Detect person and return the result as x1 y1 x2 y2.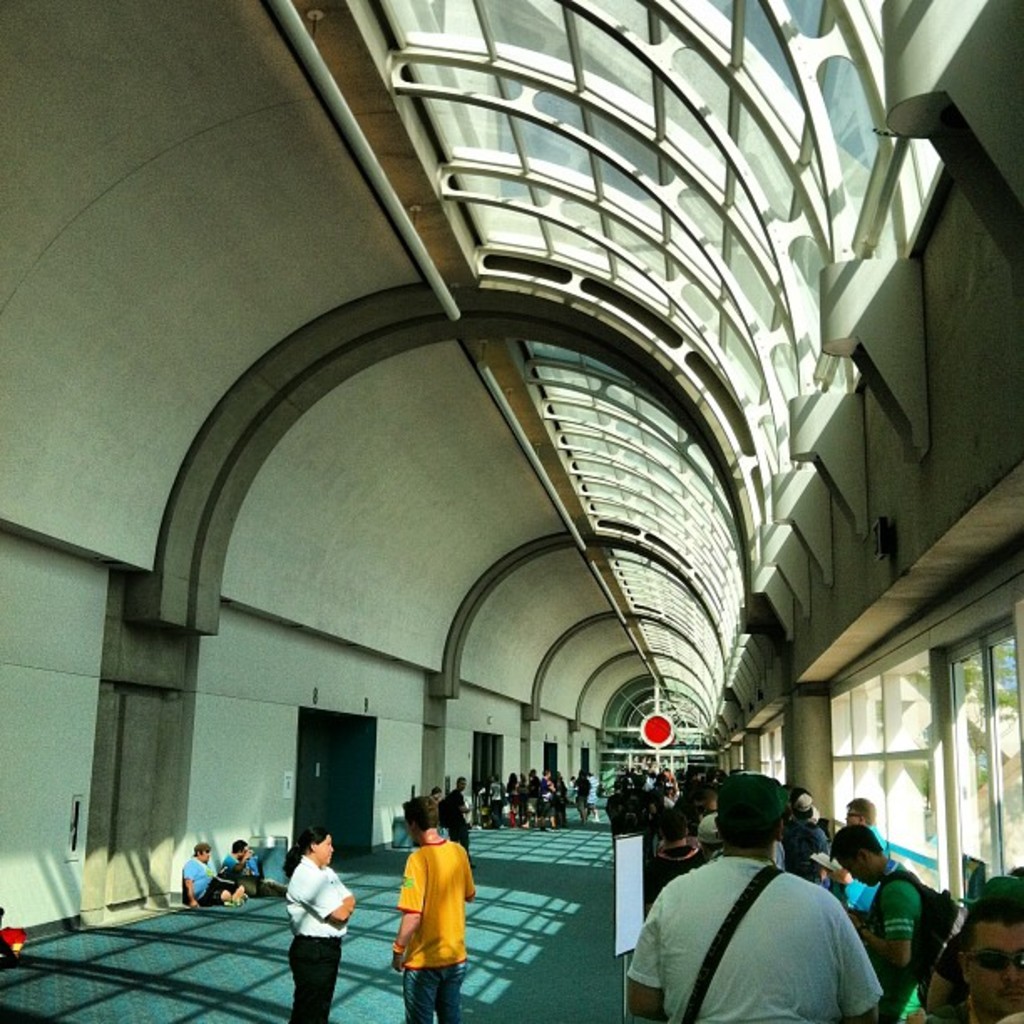
283 827 366 1022.
